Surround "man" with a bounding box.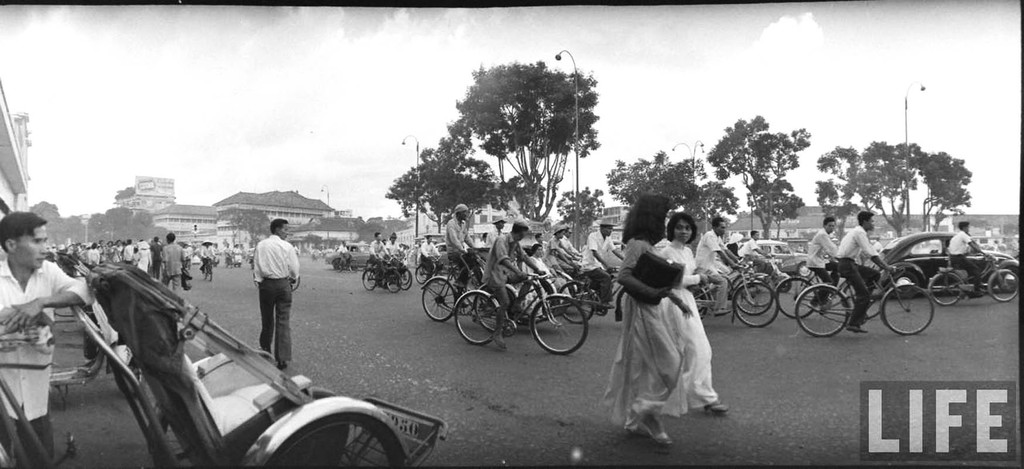
box(483, 216, 546, 351).
